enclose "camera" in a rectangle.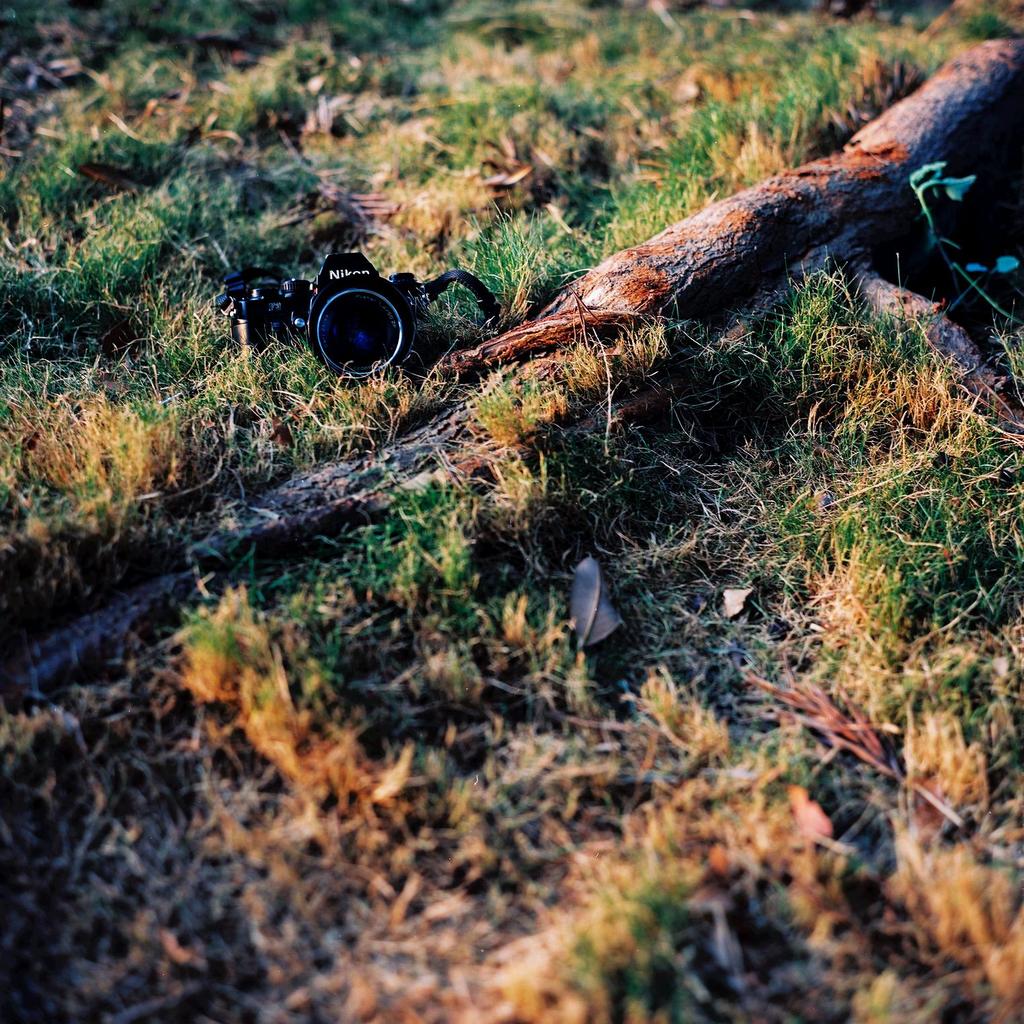
detection(221, 239, 429, 389).
